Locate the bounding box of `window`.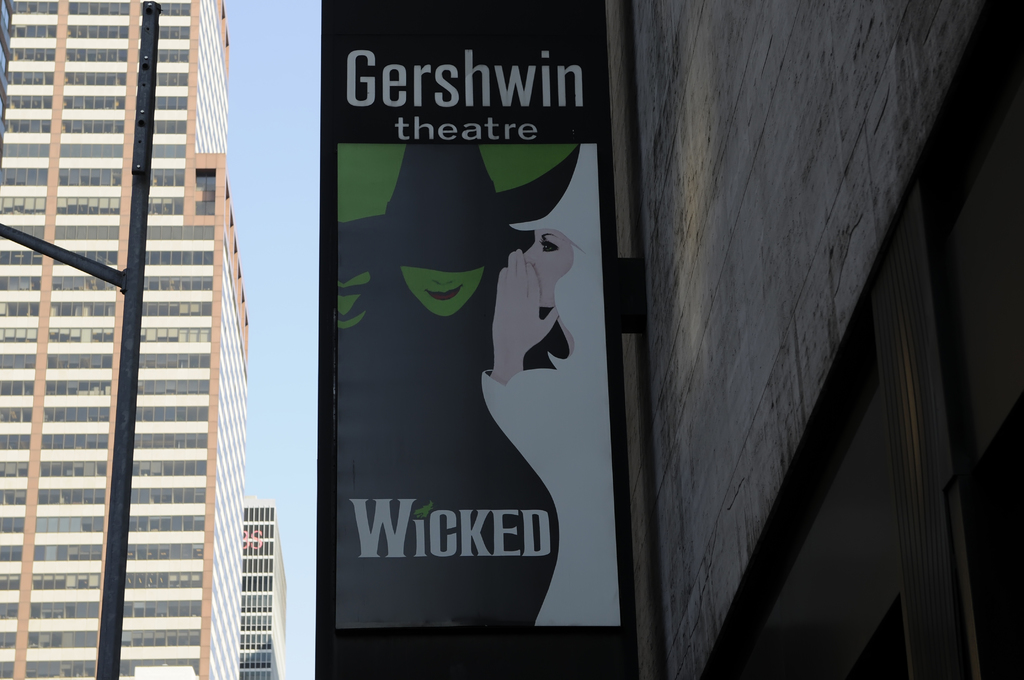
Bounding box: (194,167,218,193).
